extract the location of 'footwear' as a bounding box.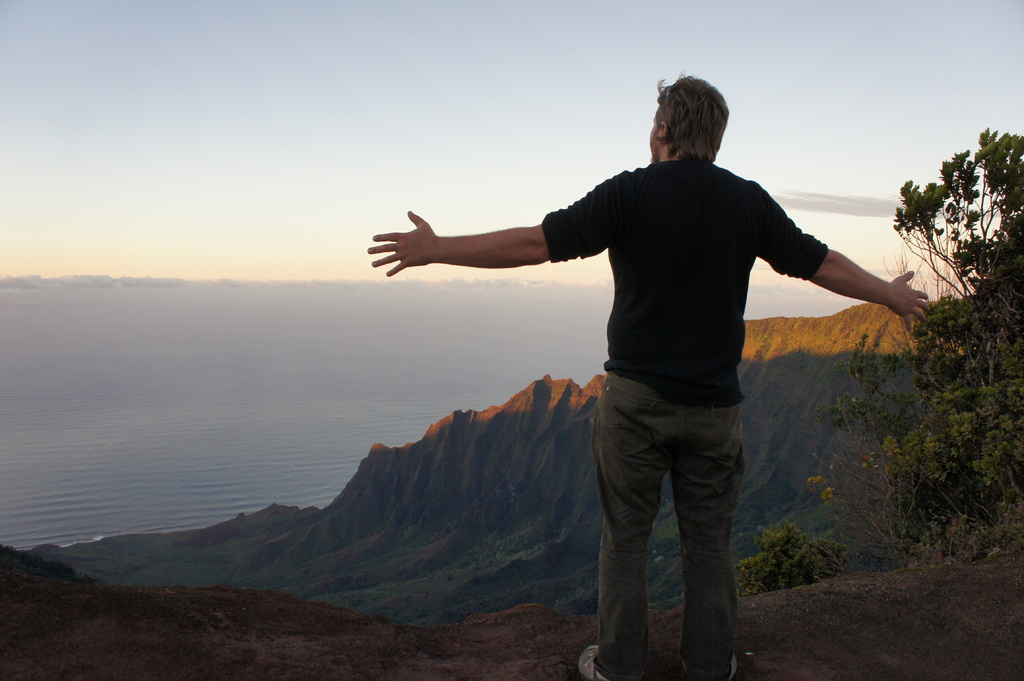
574, 637, 624, 680.
